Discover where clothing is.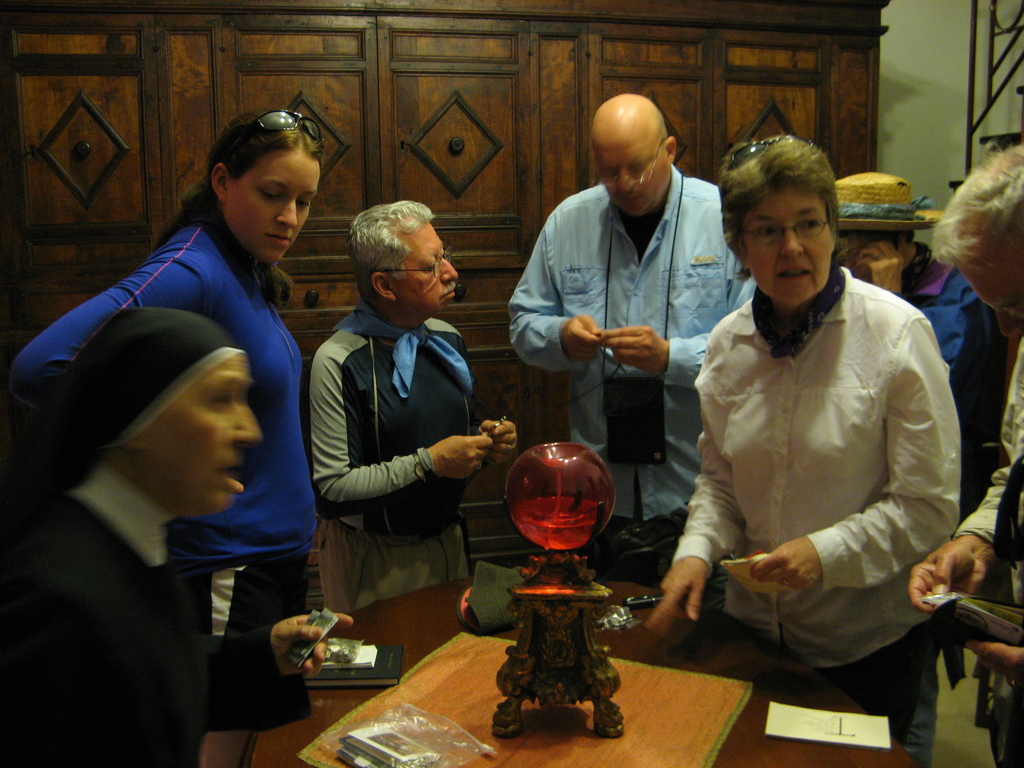
Discovered at 291, 310, 483, 613.
